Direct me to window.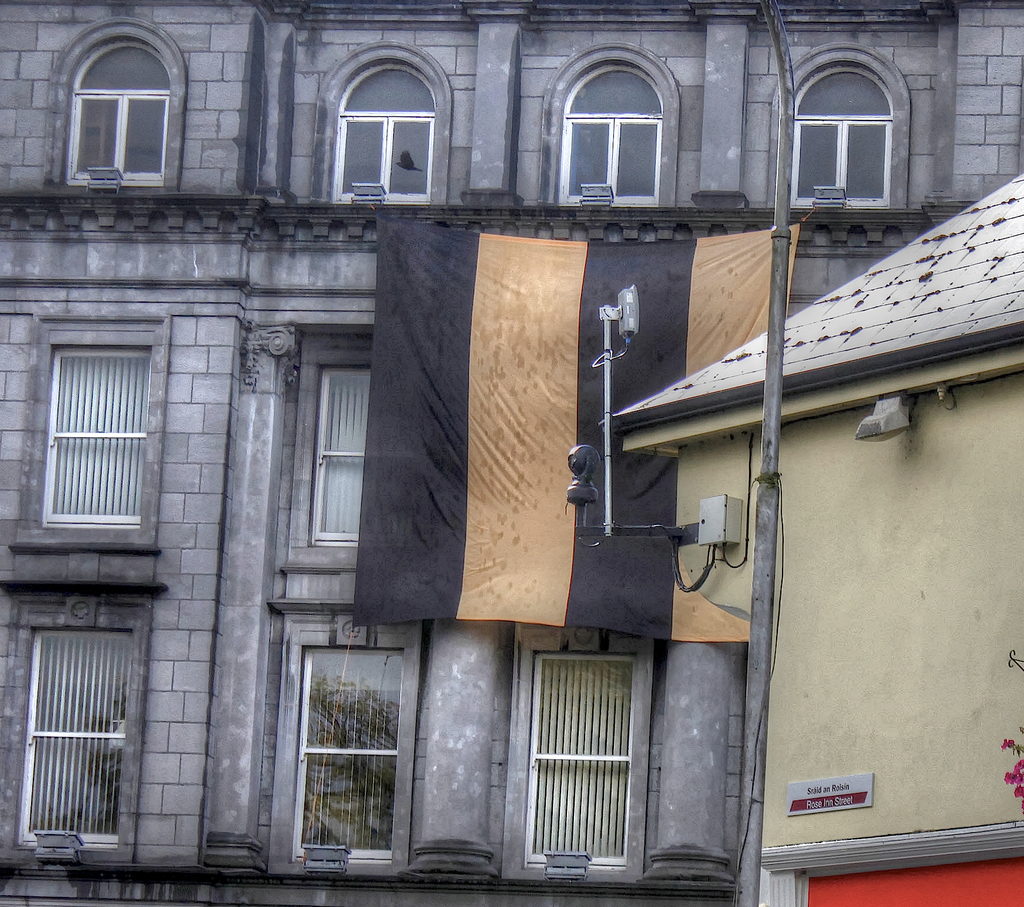
Direction: 303:361:372:544.
